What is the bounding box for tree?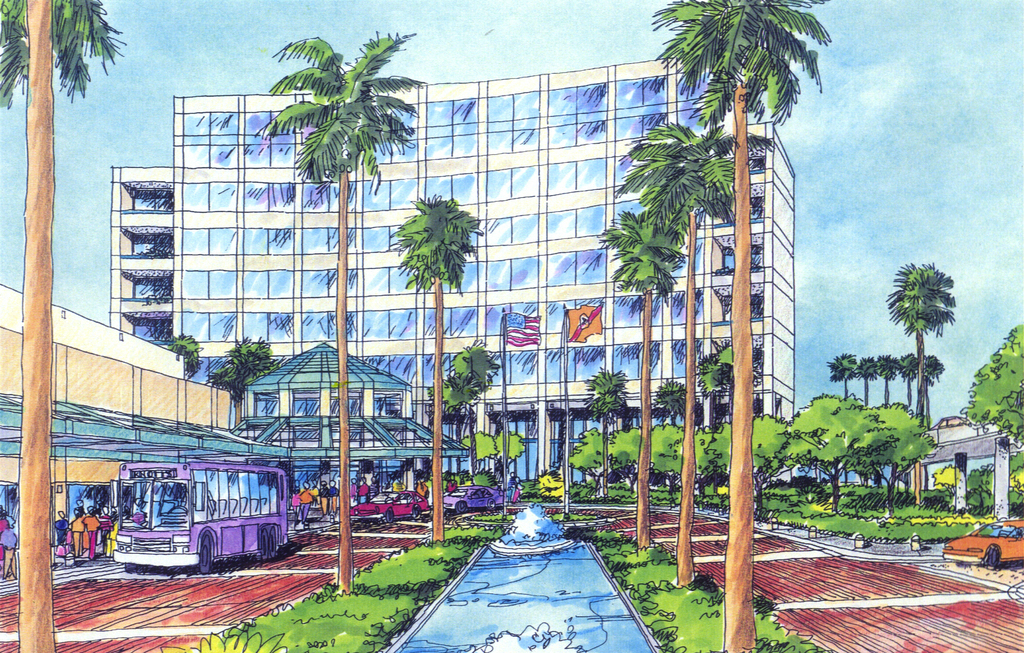
(left=435, top=341, right=500, bottom=463).
